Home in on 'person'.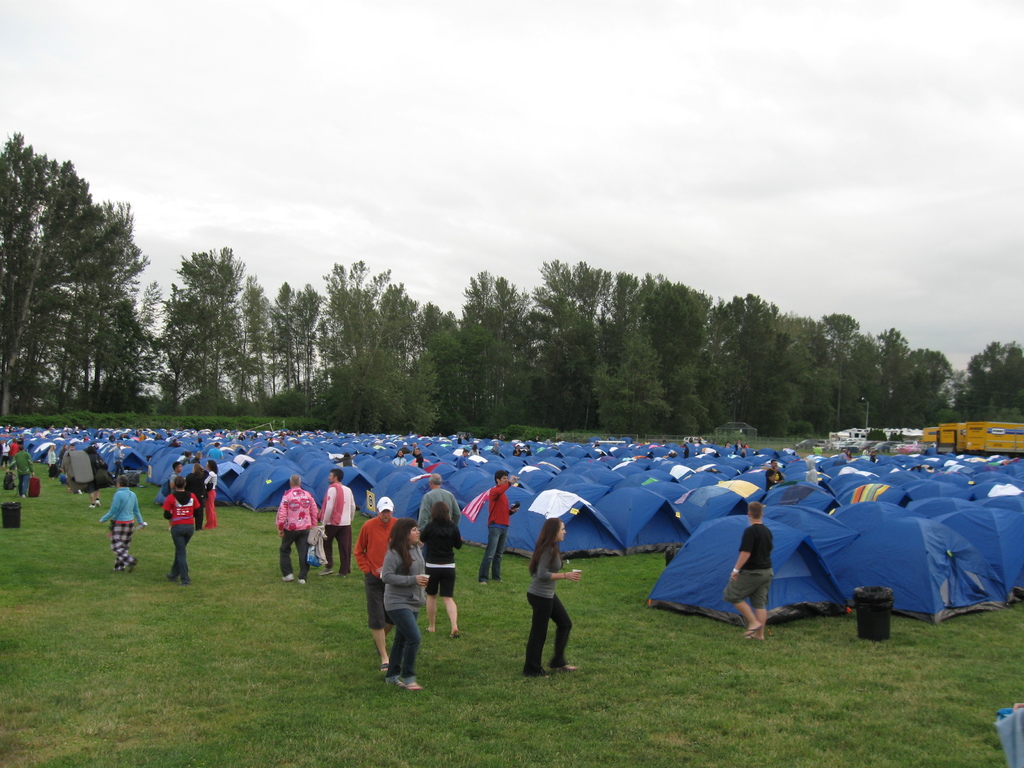
Homed in at bbox=(527, 518, 582, 679).
